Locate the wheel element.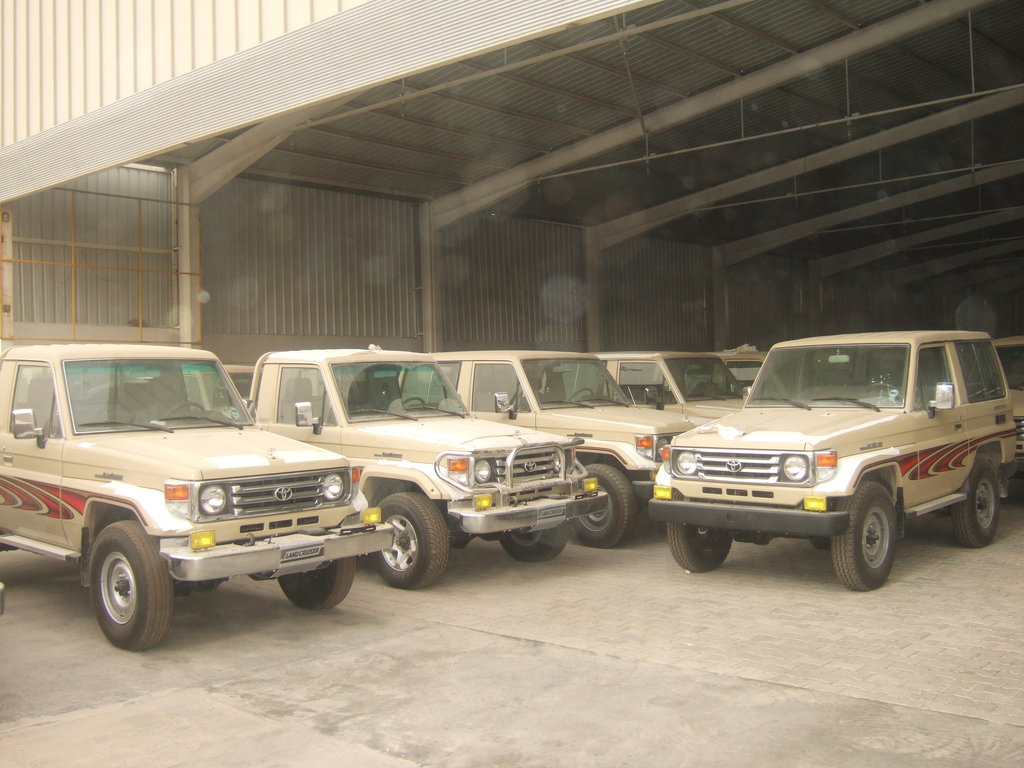
Element bbox: 950 456 1001 548.
